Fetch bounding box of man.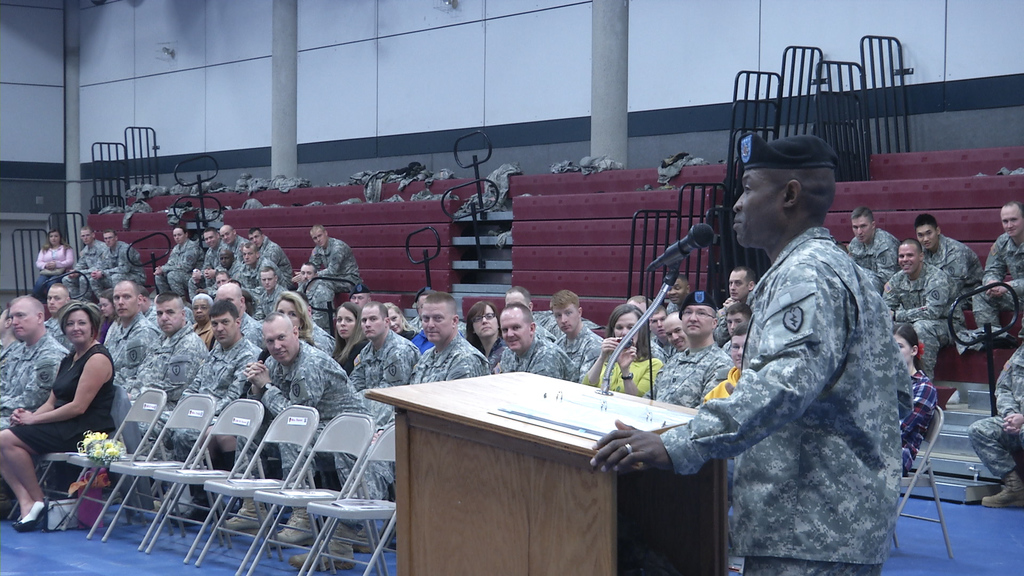
Bbox: crop(147, 290, 207, 385).
